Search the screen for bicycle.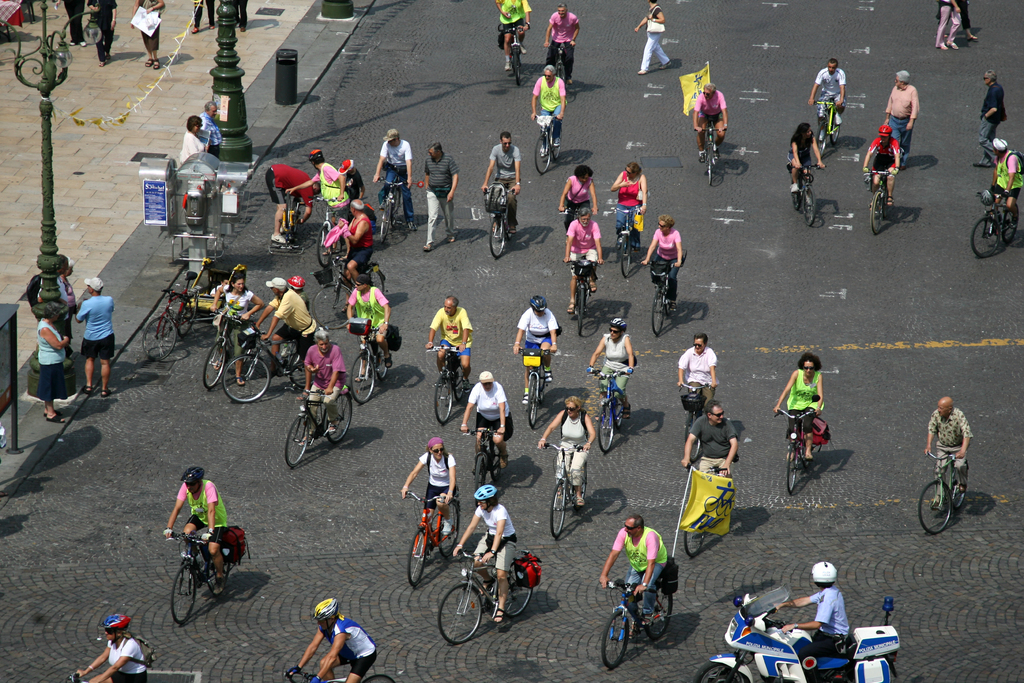
Found at [left=543, top=42, right=573, bottom=84].
